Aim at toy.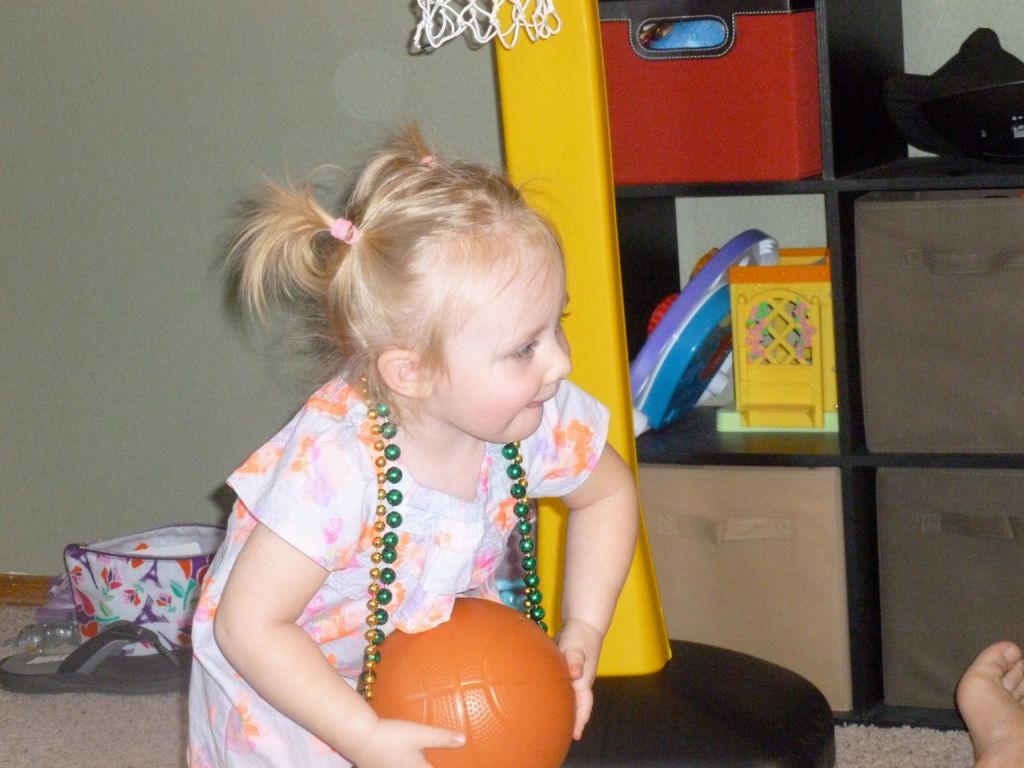
Aimed at (left=723, top=244, right=854, bottom=470).
